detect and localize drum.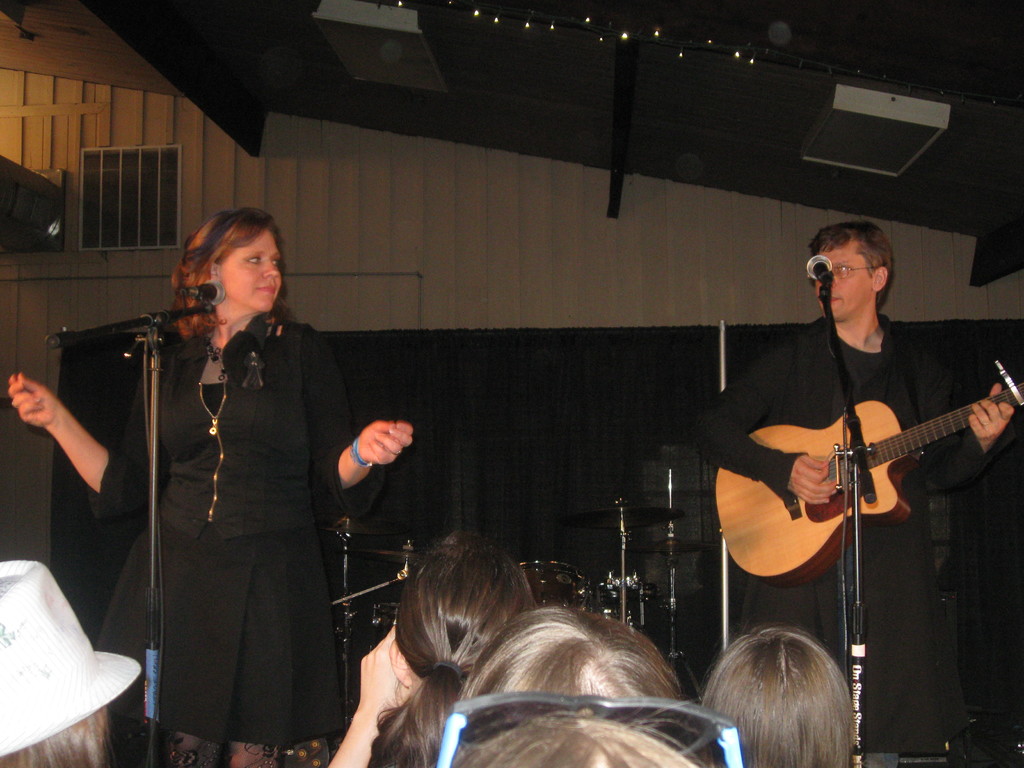
Localized at <region>515, 559, 593, 614</region>.
